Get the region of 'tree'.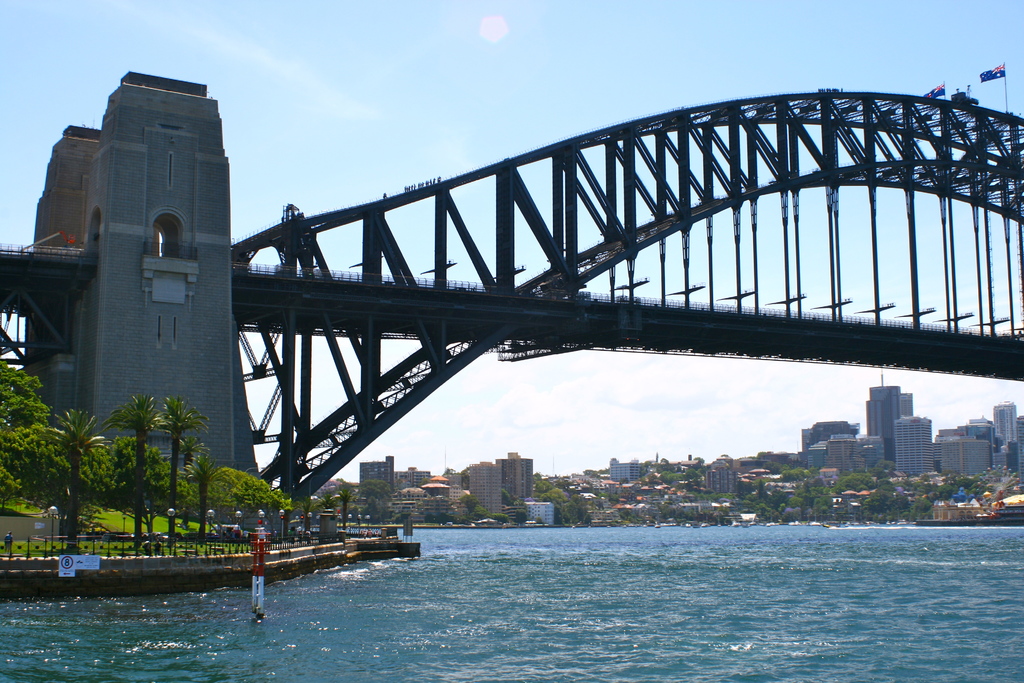
x1=17, y1=427, x2=65, y2=501.
